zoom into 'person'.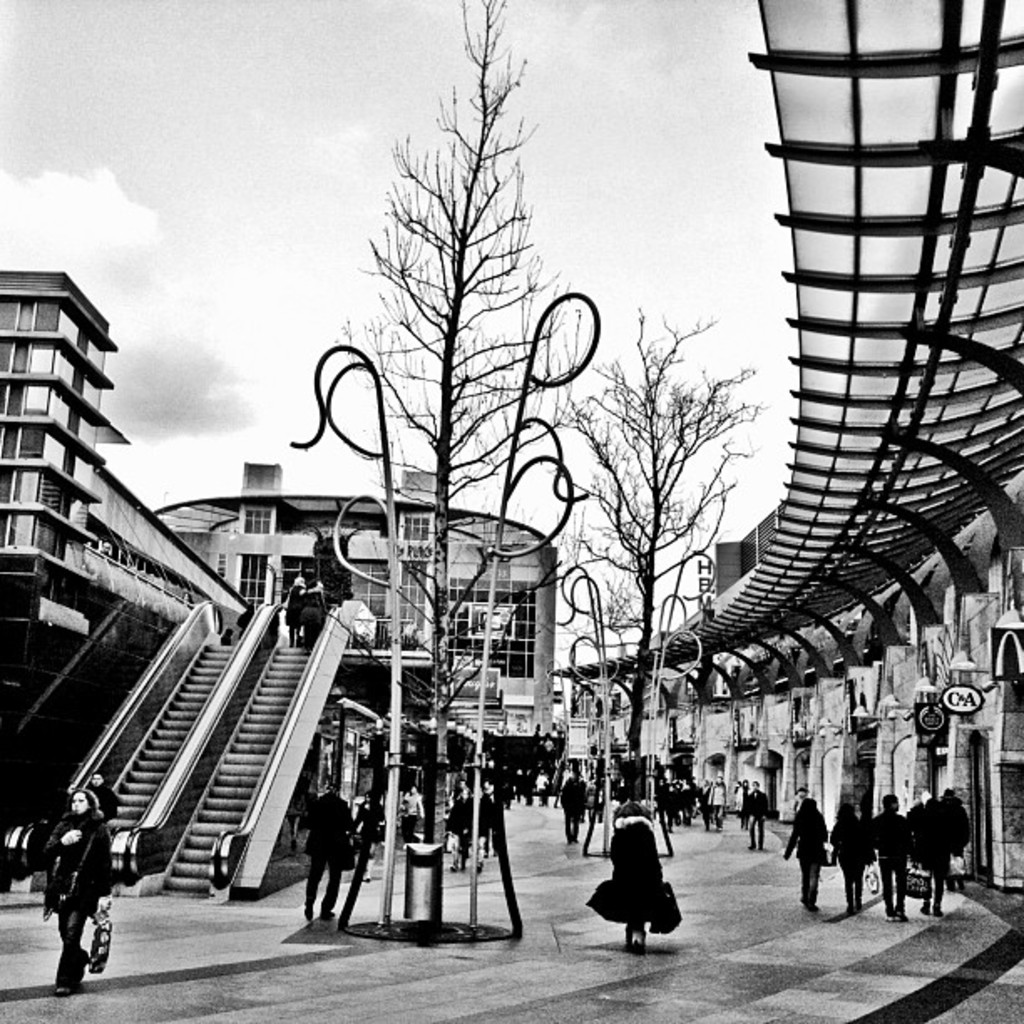
Zoom target: [x1=838, y1=796, x2=873, y2=922].
